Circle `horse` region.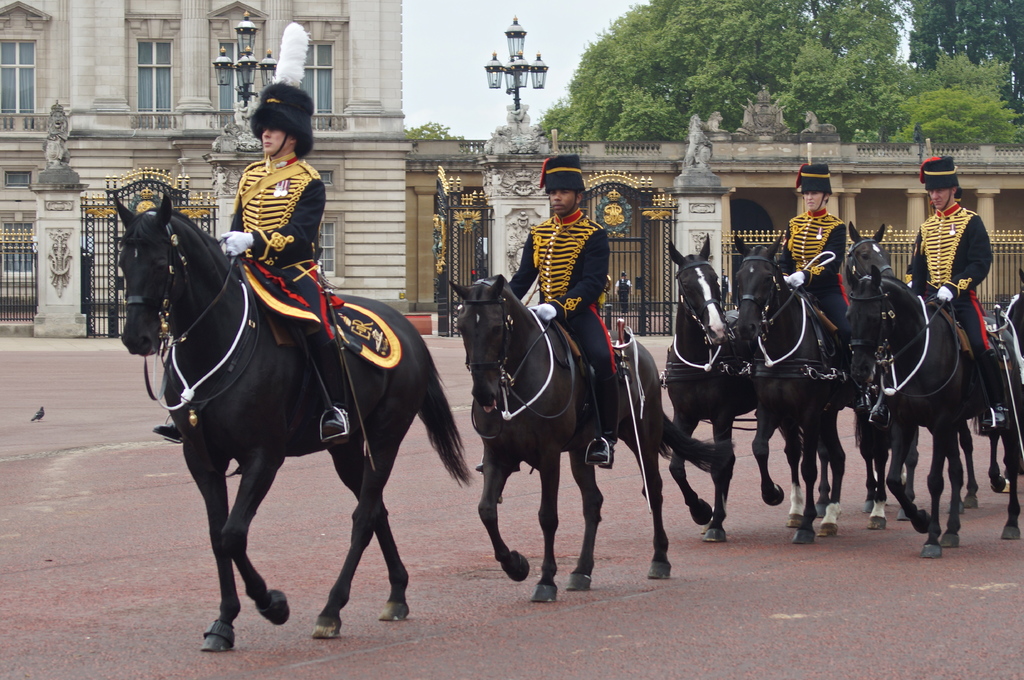
Region: 733,230,863,547.
